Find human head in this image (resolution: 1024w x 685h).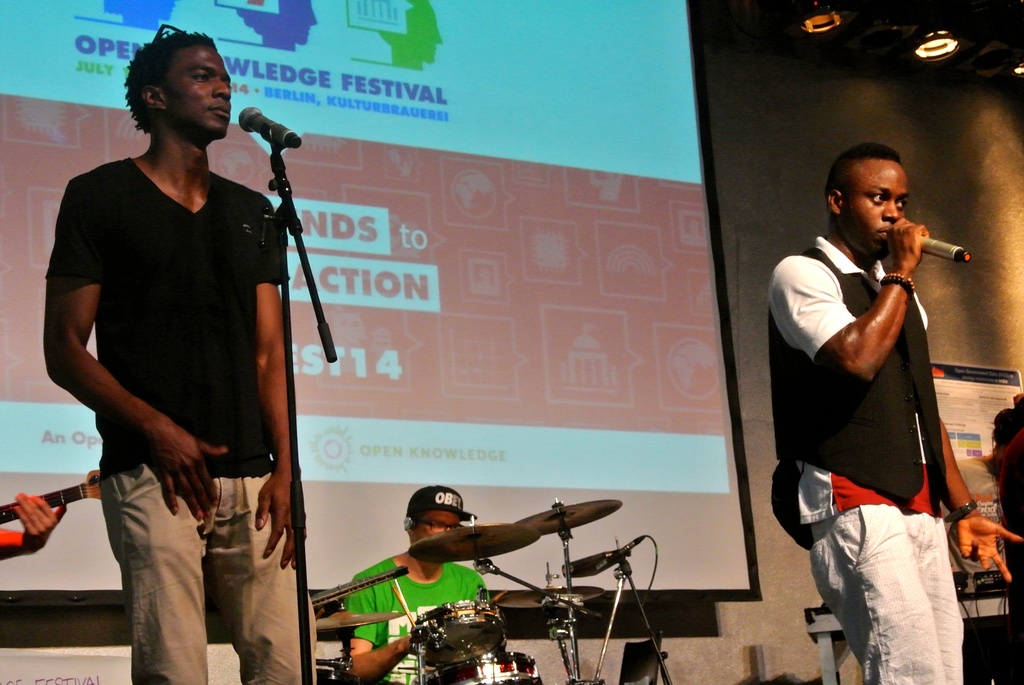
l=113, t=25, r=230, b=147.
